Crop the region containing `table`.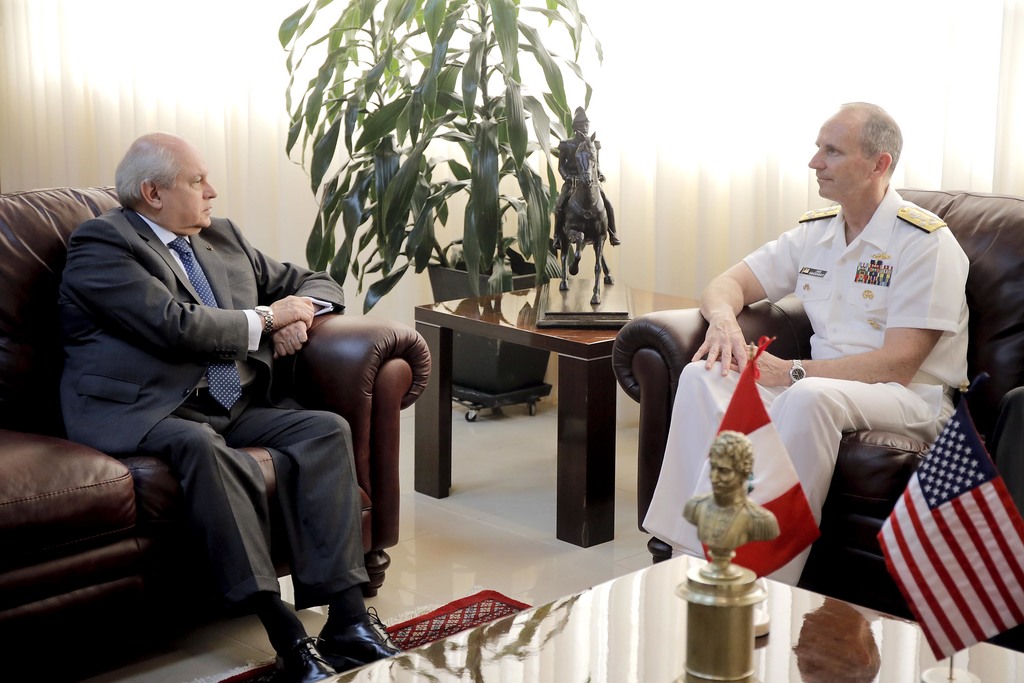
Crop region: locate(309, 552, 1023, 682).
